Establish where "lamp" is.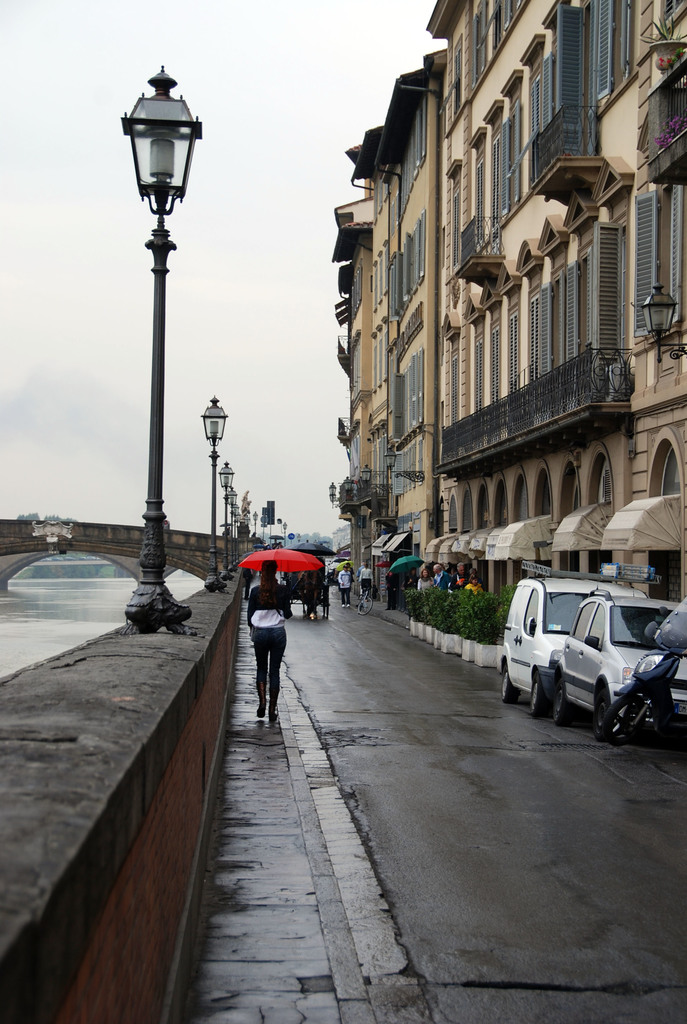
Established at <region>116, 60, 203, 256</region>.
